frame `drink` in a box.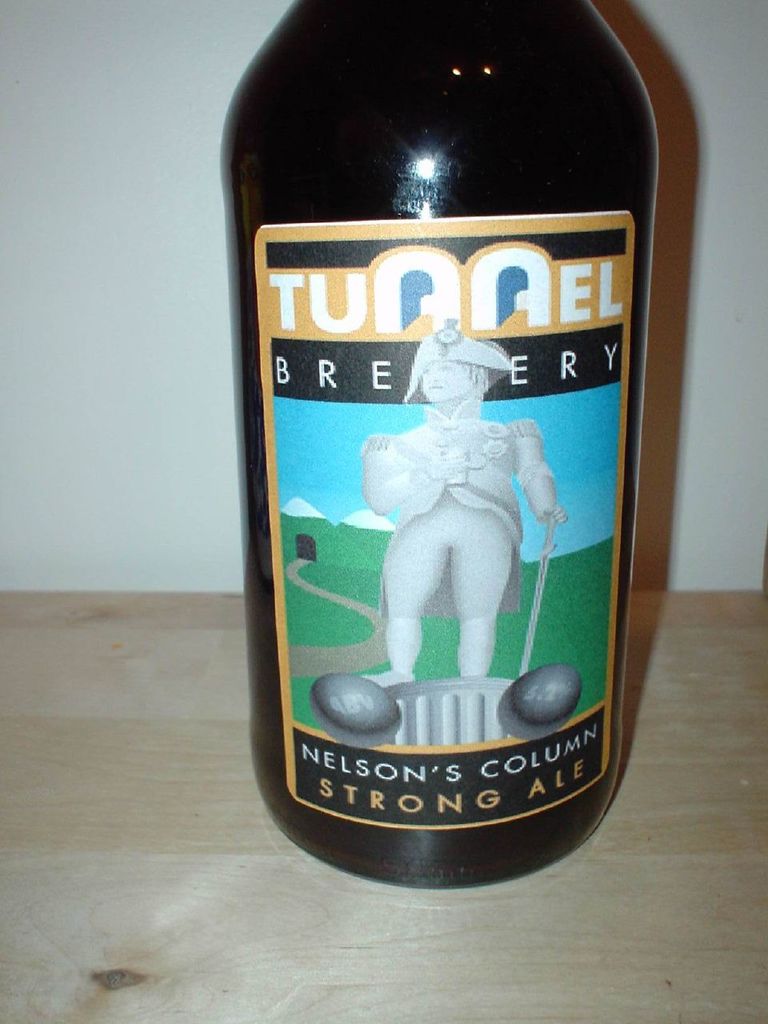
left=219, top=0, right=658, bottom=890.
